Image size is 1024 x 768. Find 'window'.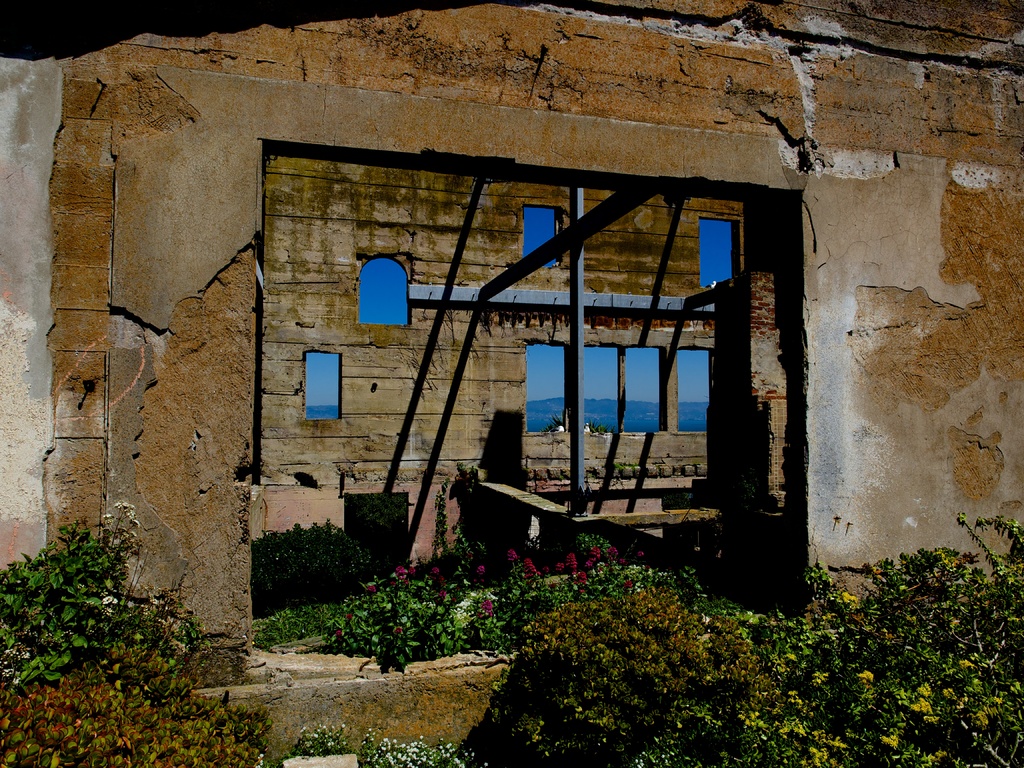
(356, 258, 413, 326).
